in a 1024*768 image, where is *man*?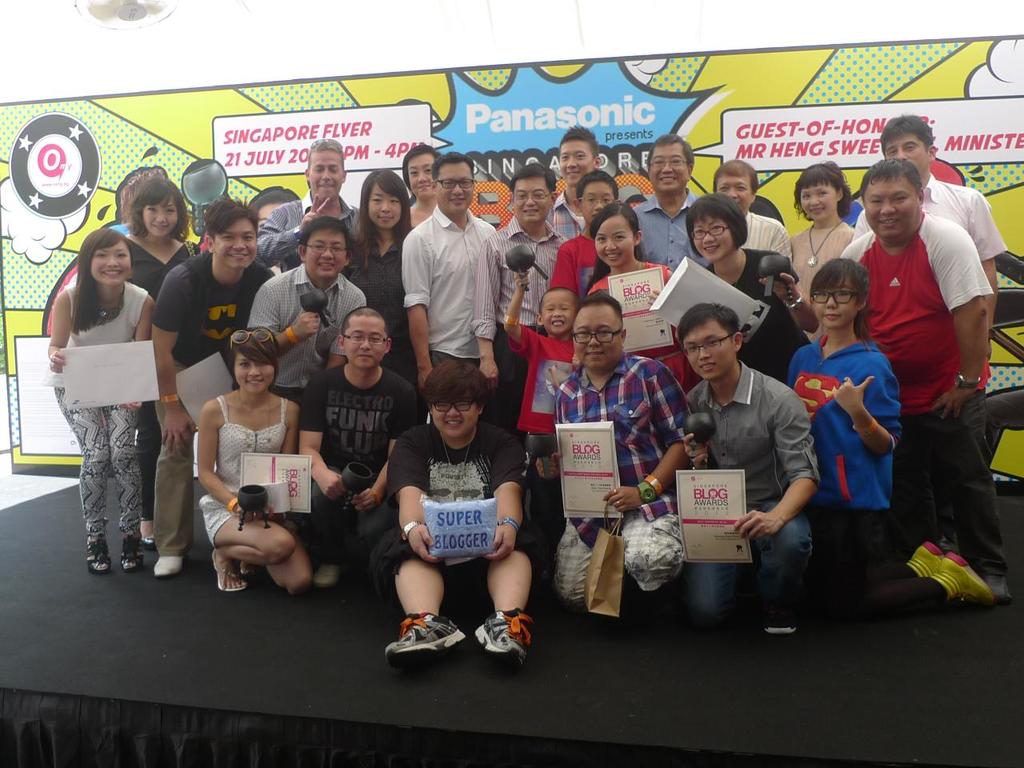
681,301,825,631.
